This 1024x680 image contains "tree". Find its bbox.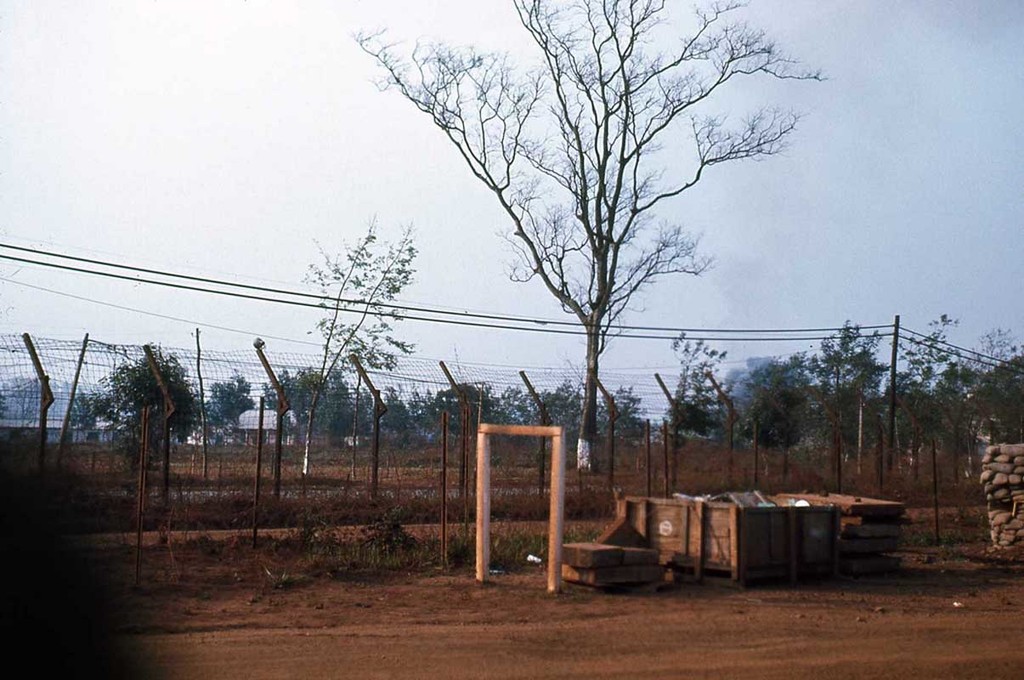
rect(784, 316, 887, 478).
